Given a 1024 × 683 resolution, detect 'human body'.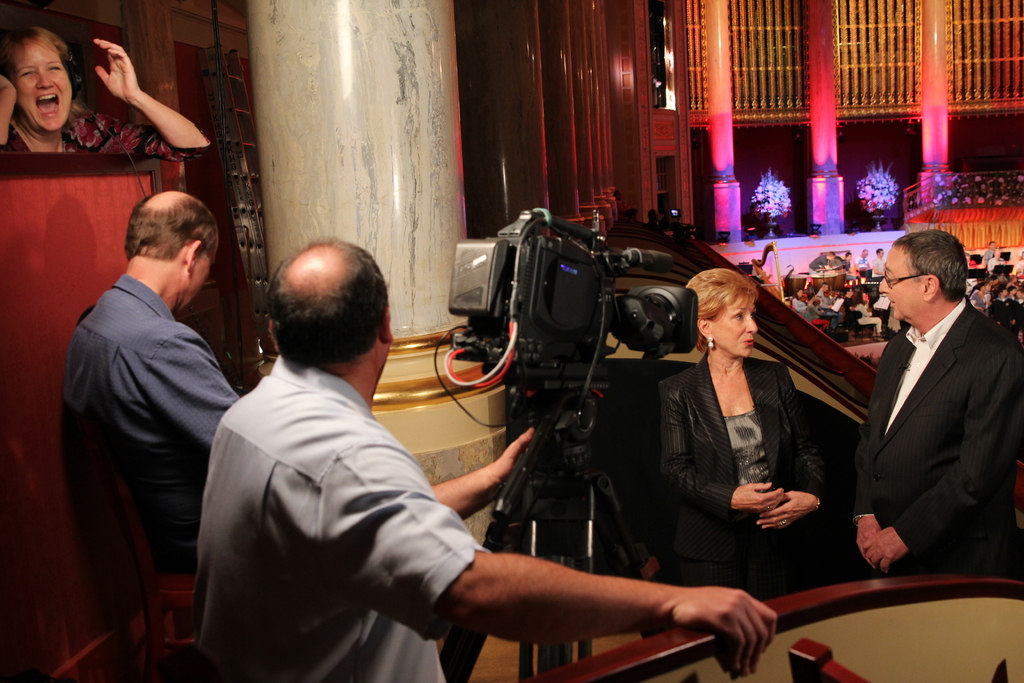
rect(968, 277, 995, 308).
